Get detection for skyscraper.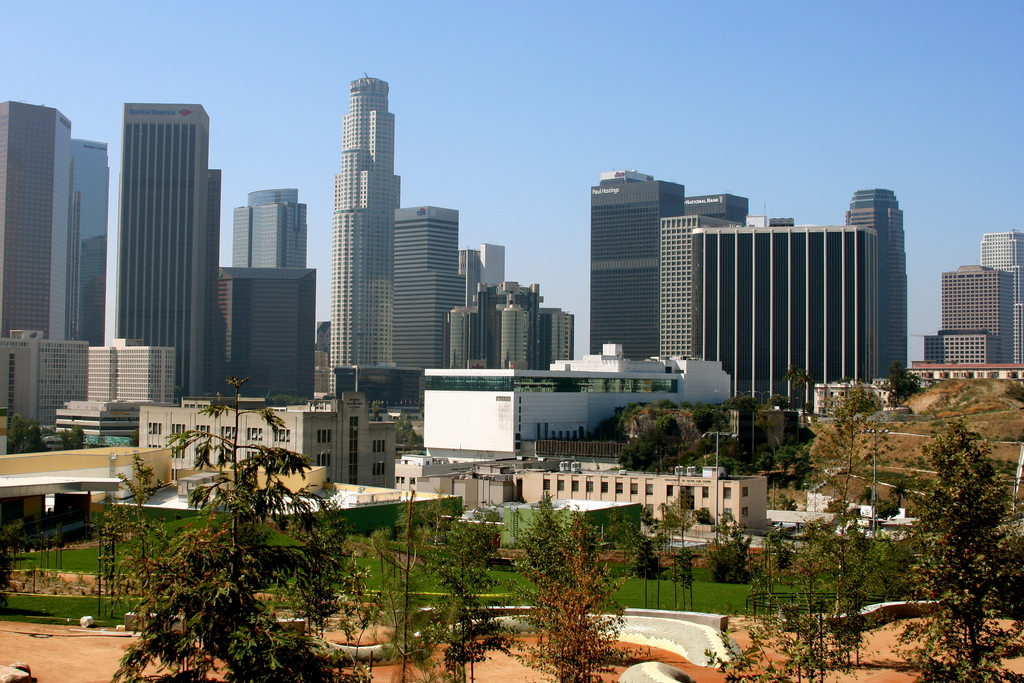
Detection: 845,186,909,386.
